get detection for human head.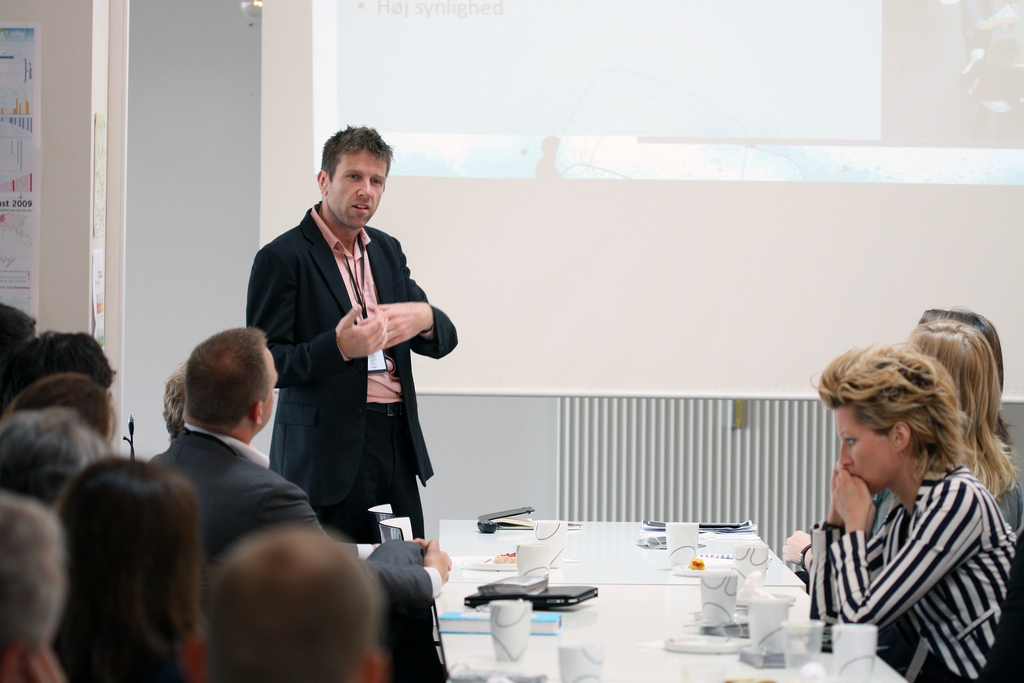
Detection: [302, 122, 394, 220].
